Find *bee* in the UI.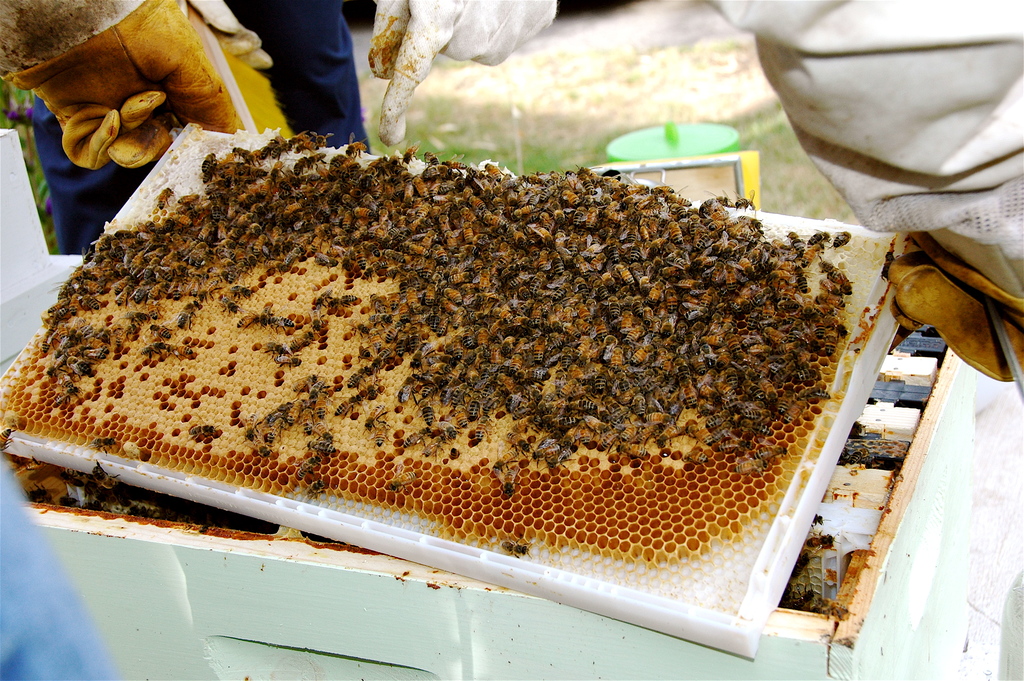
UI element at BBox(315, 298, 328, 314).
